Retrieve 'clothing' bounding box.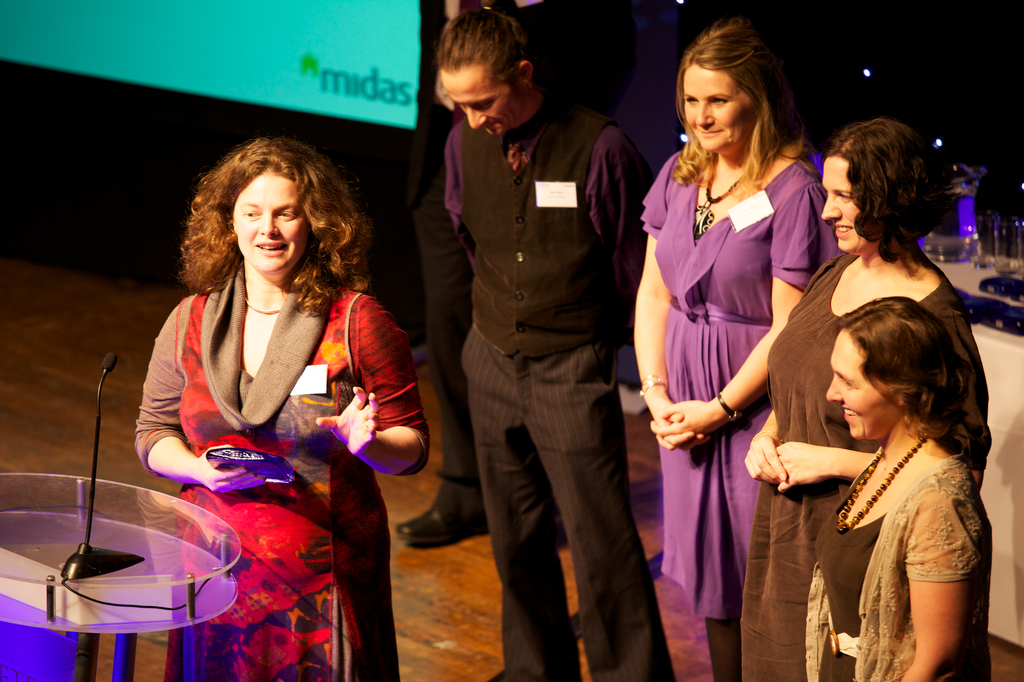
Bounding box: bbox=[728, 243, 989, 681].
